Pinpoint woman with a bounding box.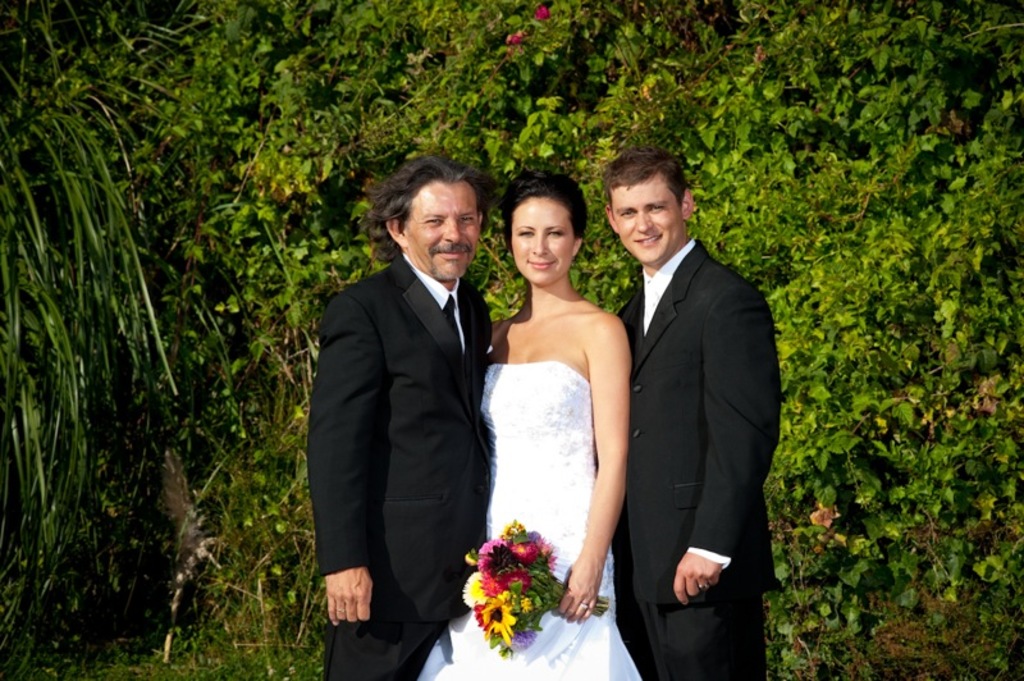
BBox(468, 166, 630, 649).
